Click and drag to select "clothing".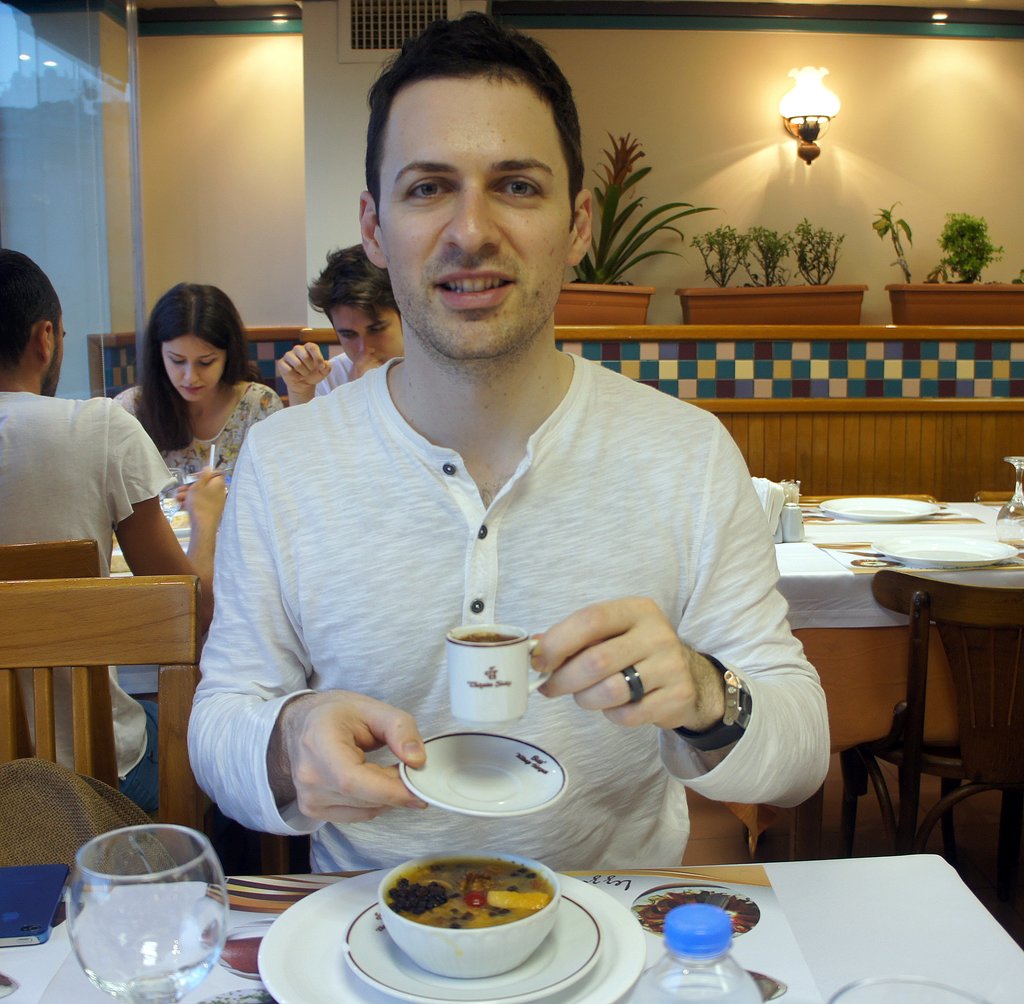
Selection: (117,383,282,542).
